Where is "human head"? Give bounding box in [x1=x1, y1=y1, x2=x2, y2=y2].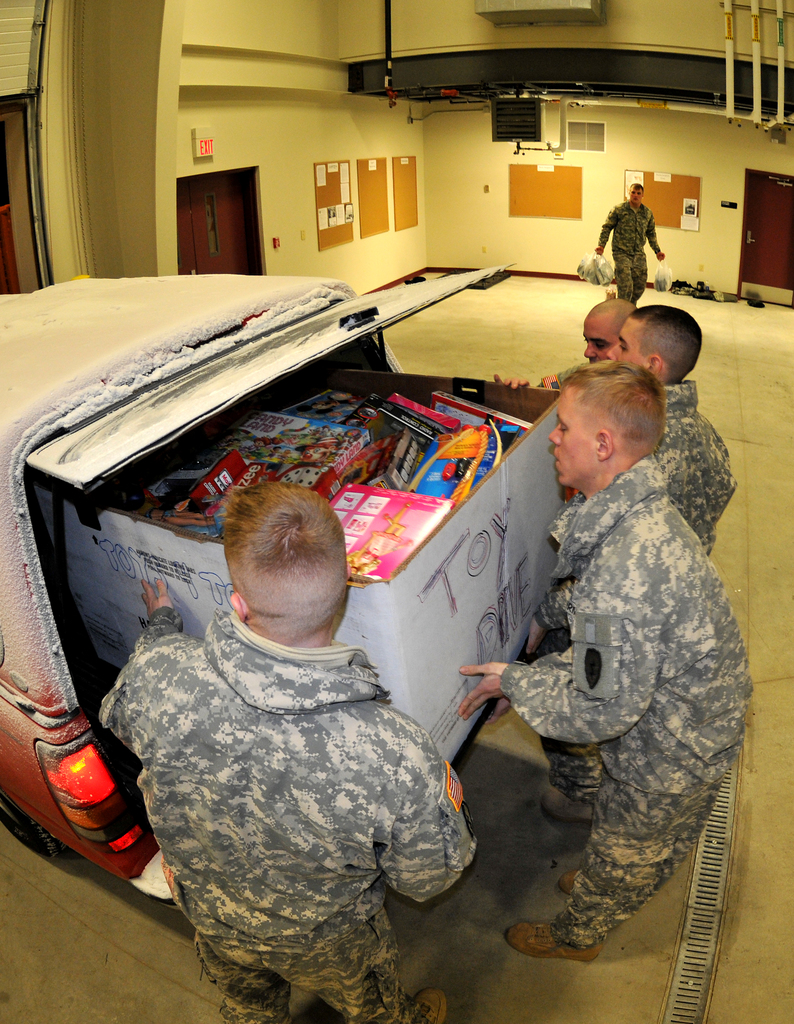
[x1=606, y1=304, x2=704, y2=388].
